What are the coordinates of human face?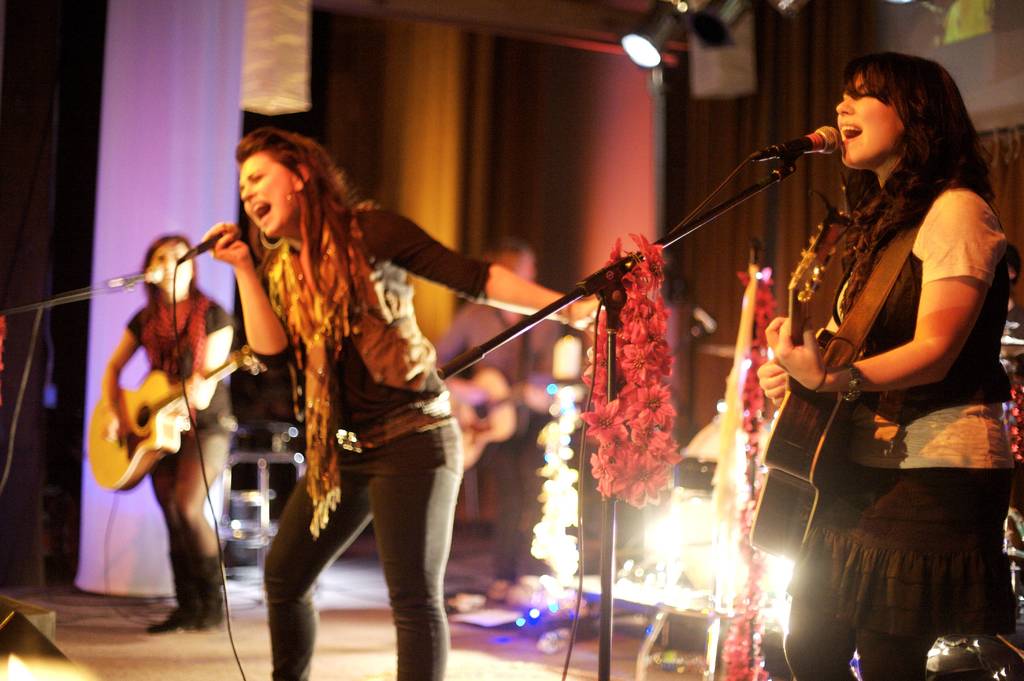
[833, 78, 902, 171].
